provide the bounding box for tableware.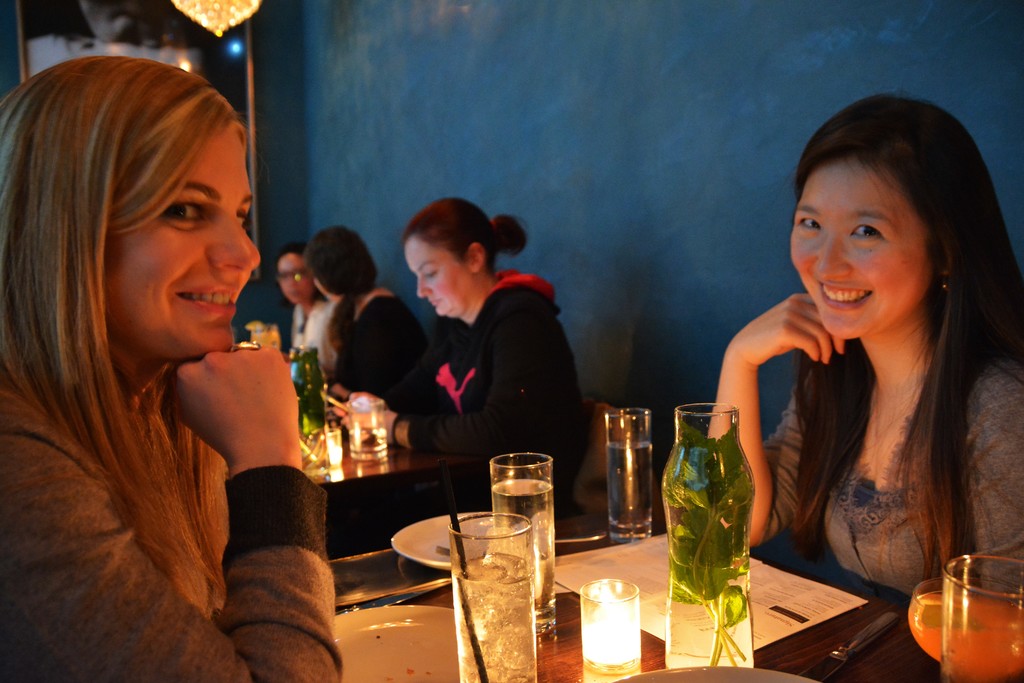
(658,402,762,667).
